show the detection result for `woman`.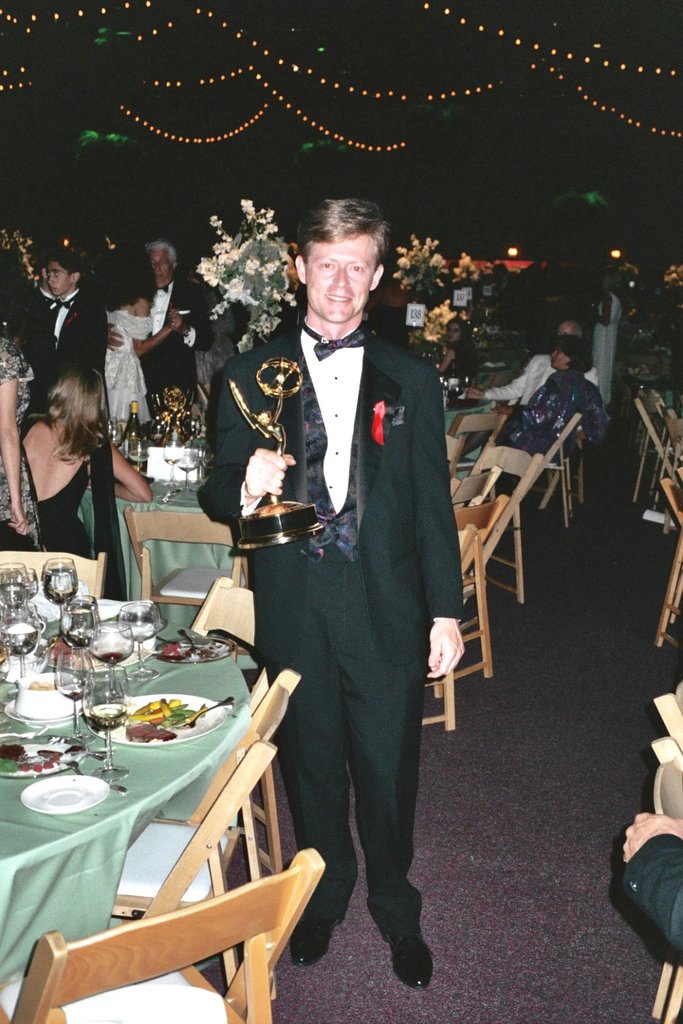
Rect(477, 340, 610, 509).
